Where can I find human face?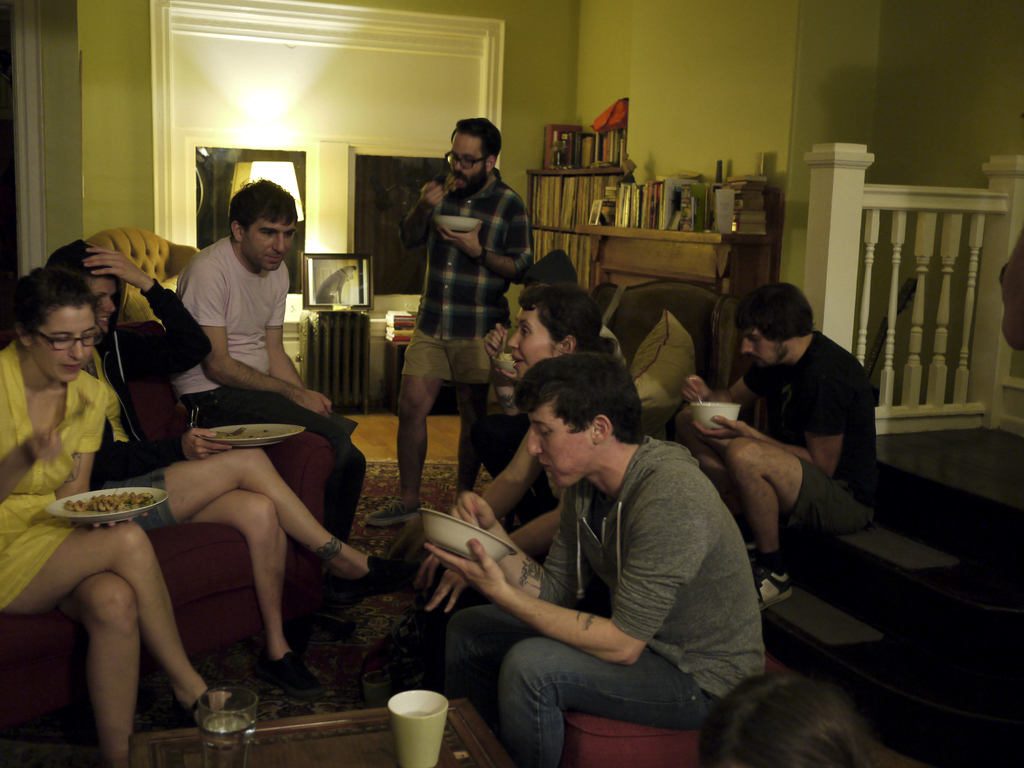
You can find it at bbox(35, 308, 92, 384).
